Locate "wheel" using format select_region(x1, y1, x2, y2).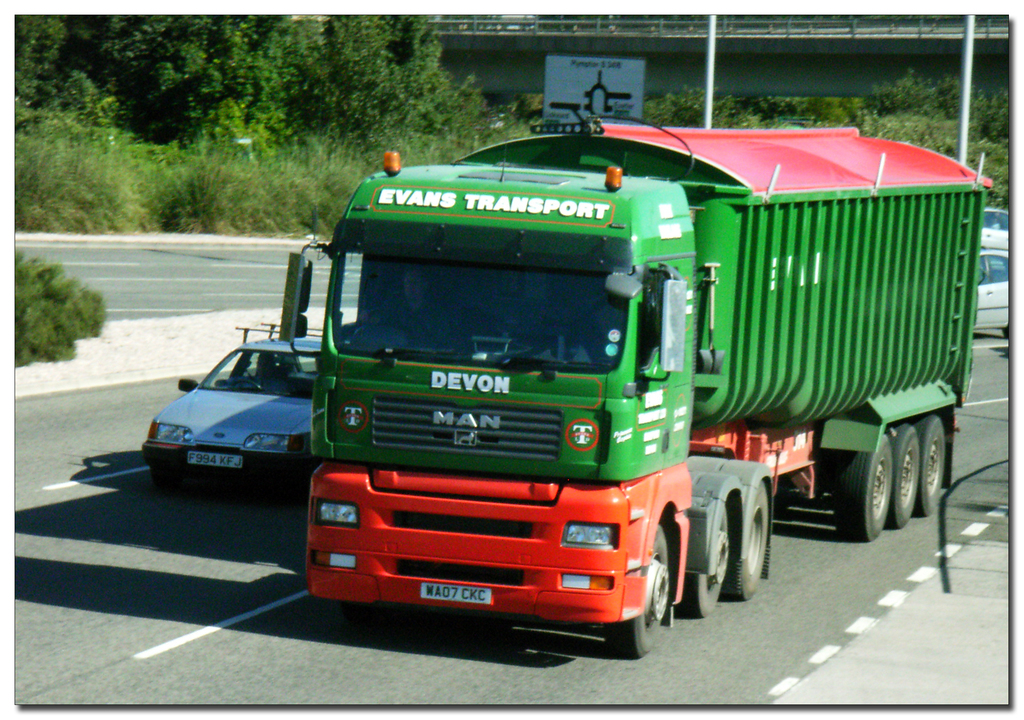
select_region(915, 411, 945, 518).
